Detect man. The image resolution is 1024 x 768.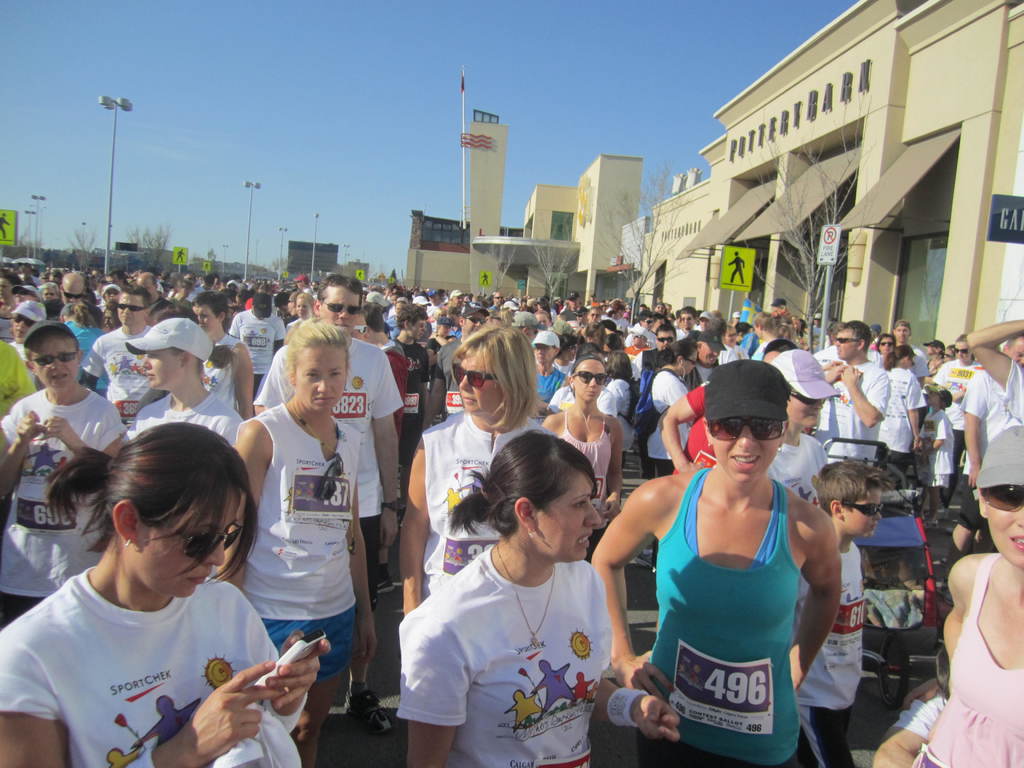
<region>0, 423, 332, 767</region>.
